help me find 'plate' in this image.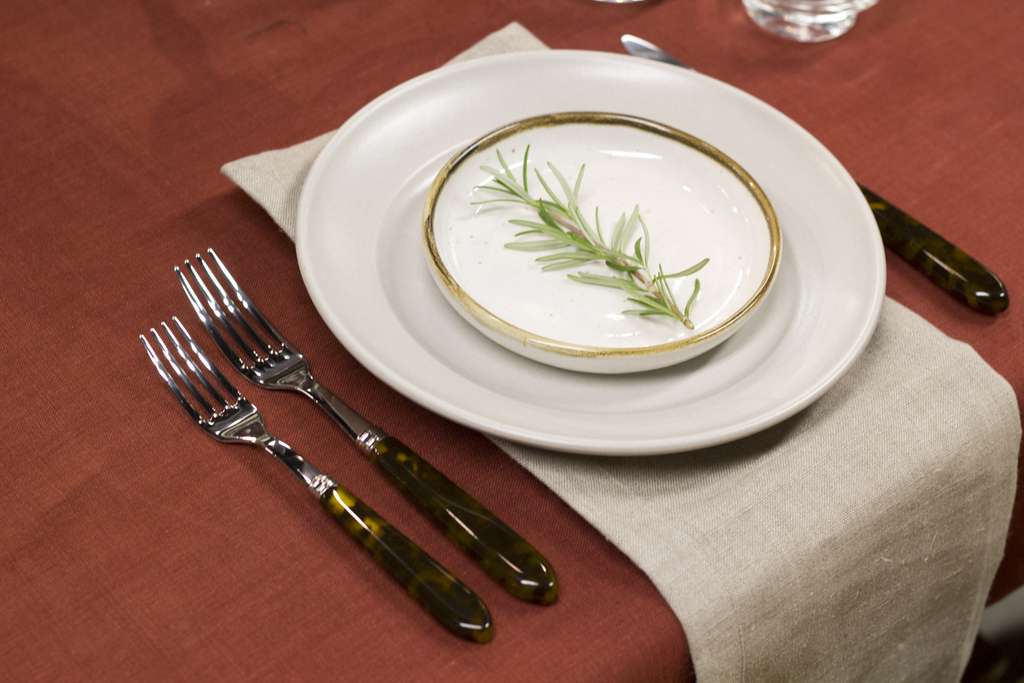
Found it: bbox=(294, 49, 885, 450).
